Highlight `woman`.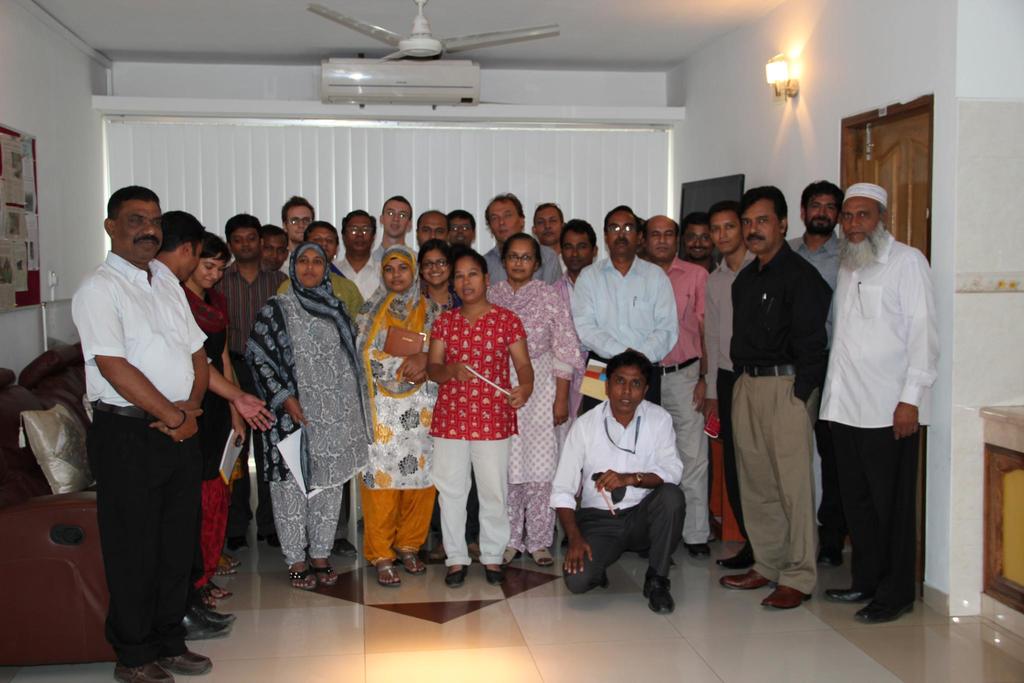
Highlighted region: select_region(483, 232, 585, 567).
